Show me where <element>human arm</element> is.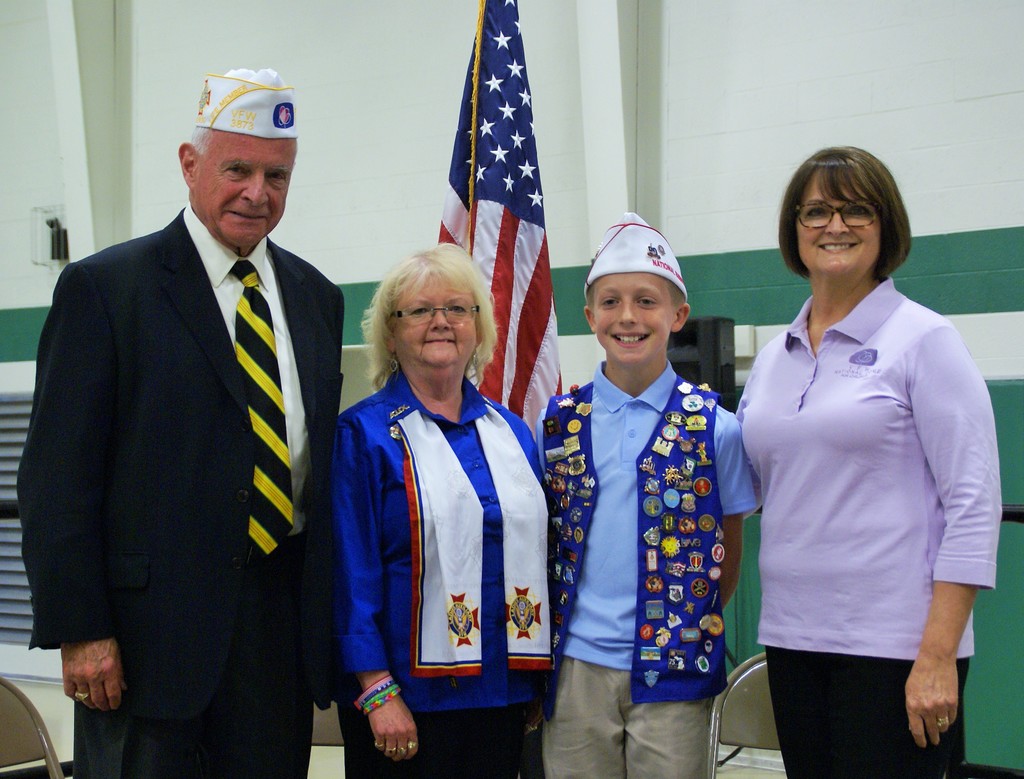
<element>human arm</element> is at <box>714,405,758,614</box>.
